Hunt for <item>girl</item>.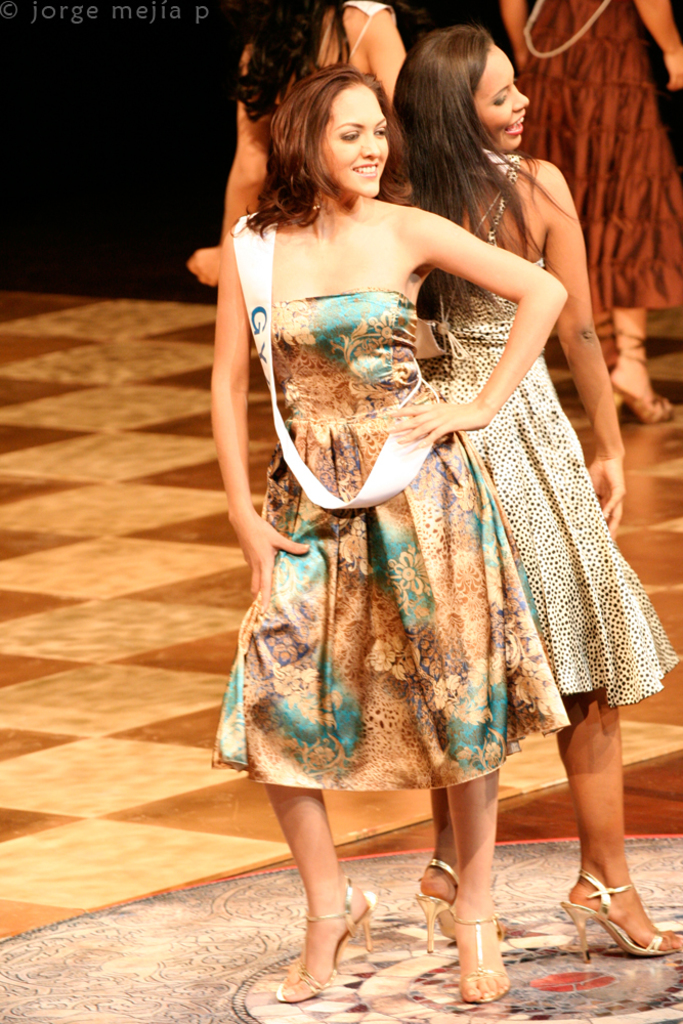
Hunted down at rect(382, 25, 682, 951).
